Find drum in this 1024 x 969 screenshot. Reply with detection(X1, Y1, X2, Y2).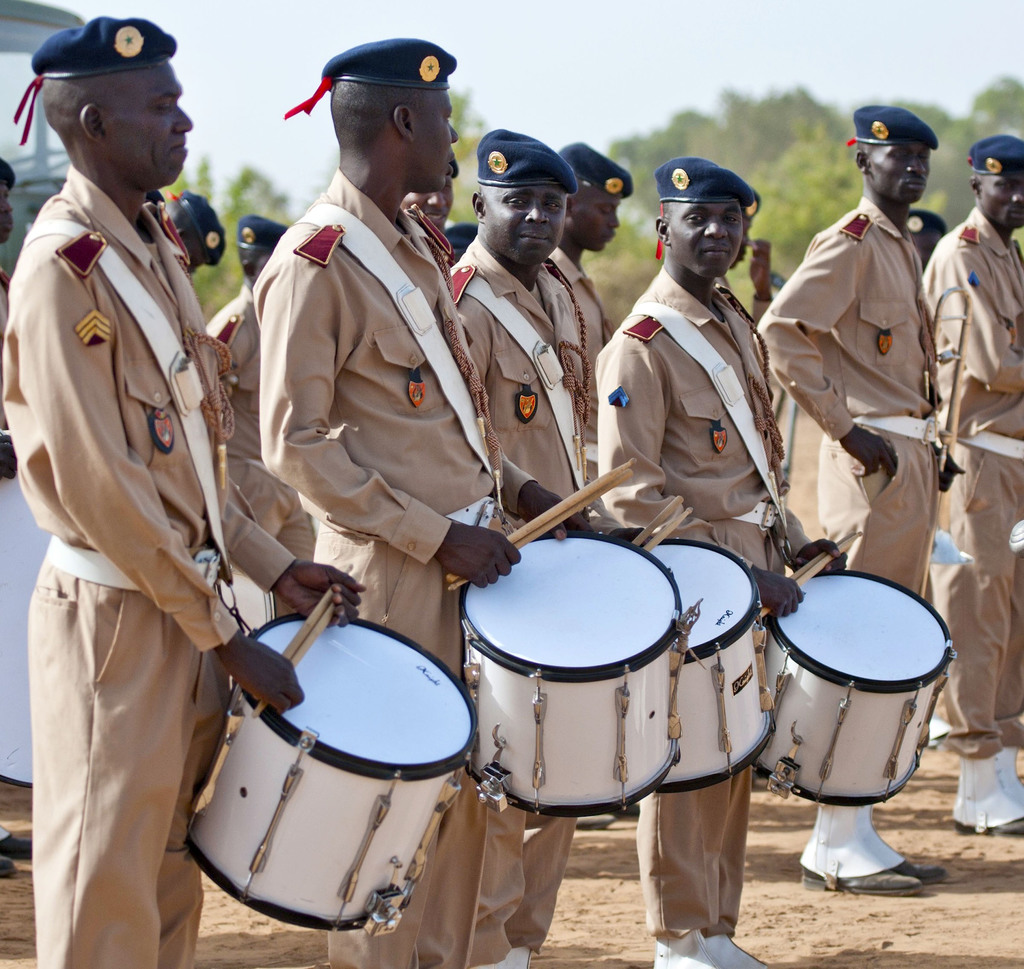
detection(457, 535, 685, 815).
